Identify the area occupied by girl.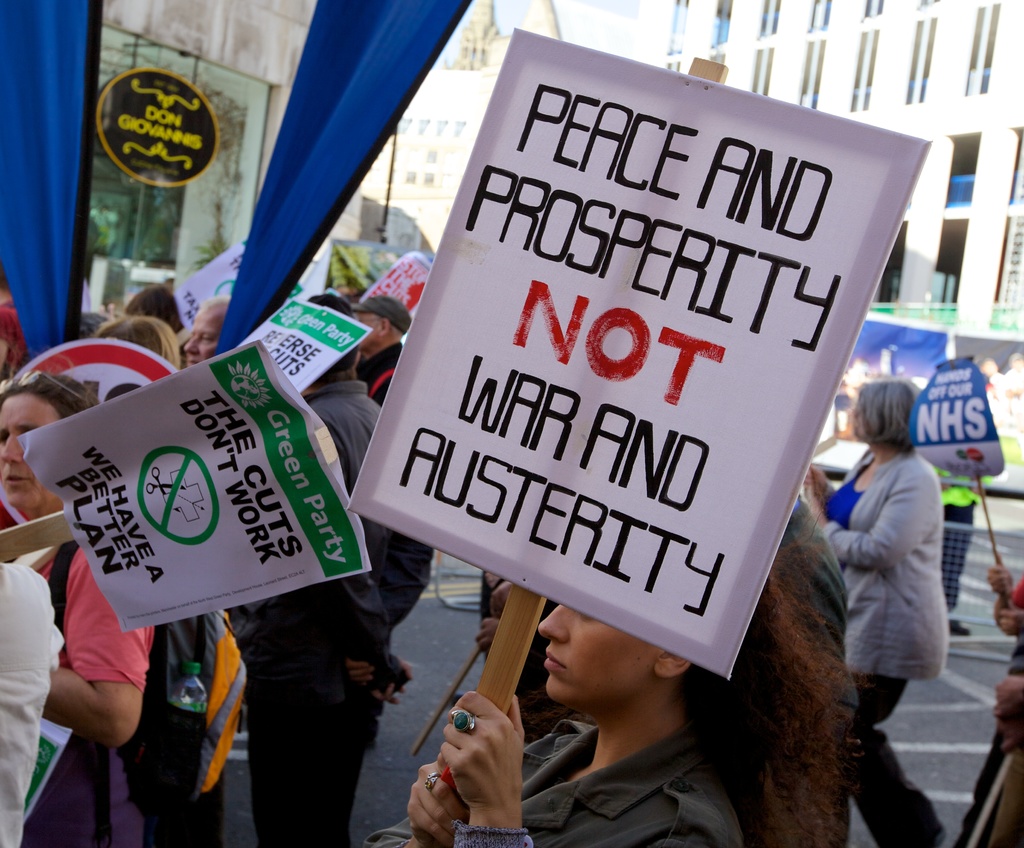
Area: (402,520,856,847).
